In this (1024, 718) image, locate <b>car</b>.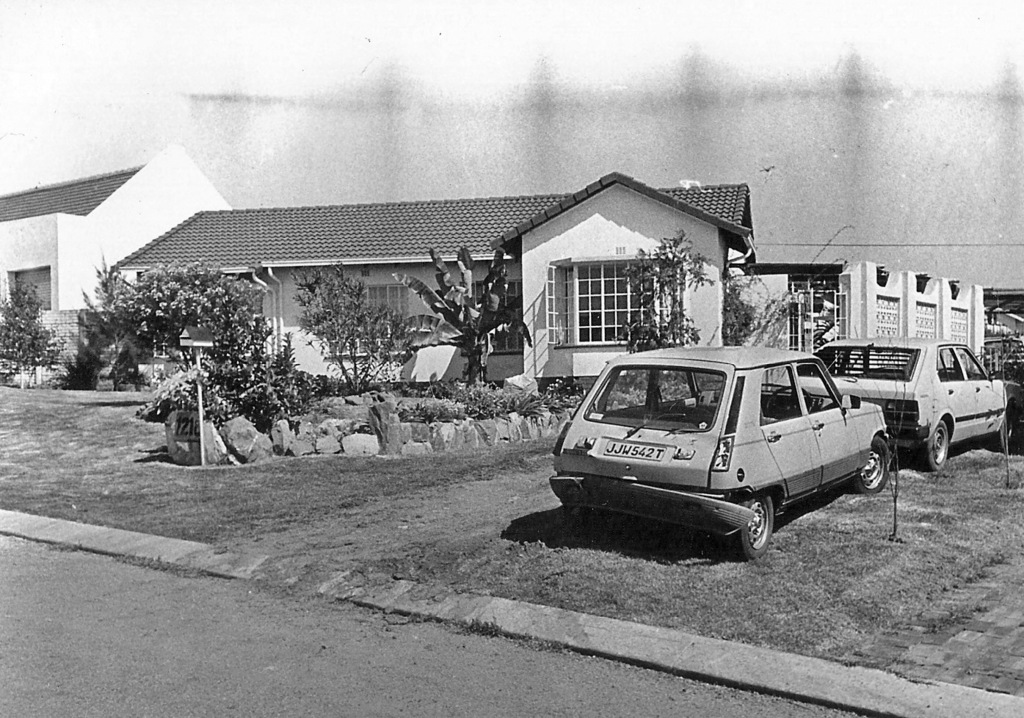
Bounding box: detection(780, 344, 1023, 475).
